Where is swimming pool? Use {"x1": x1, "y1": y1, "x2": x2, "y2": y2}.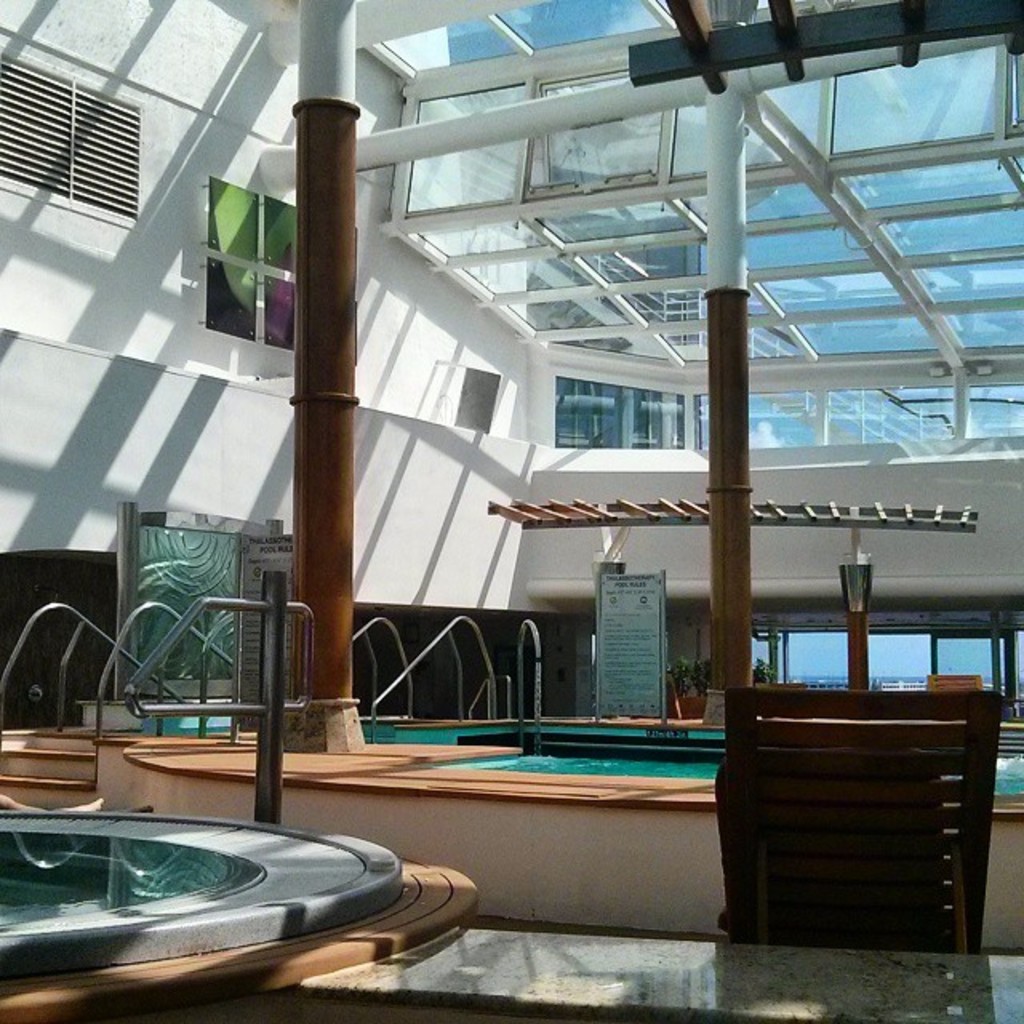
{"x1": 128, "y1": 706, "x2": 1022, "y2": 810}.
